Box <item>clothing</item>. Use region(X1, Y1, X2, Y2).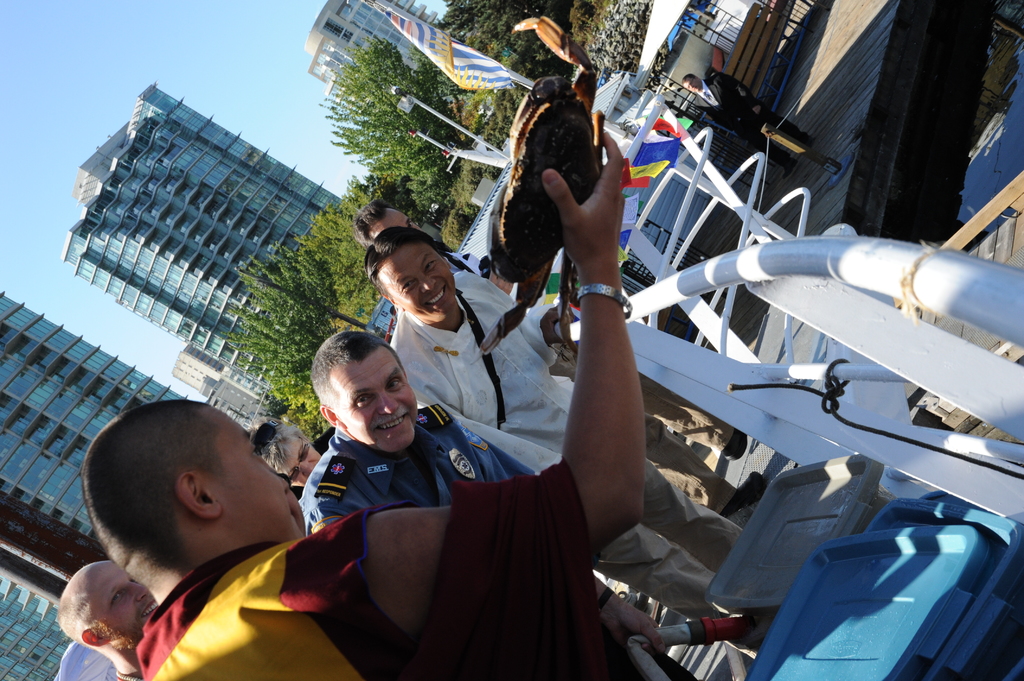
region(295, 405, 534, 537).
